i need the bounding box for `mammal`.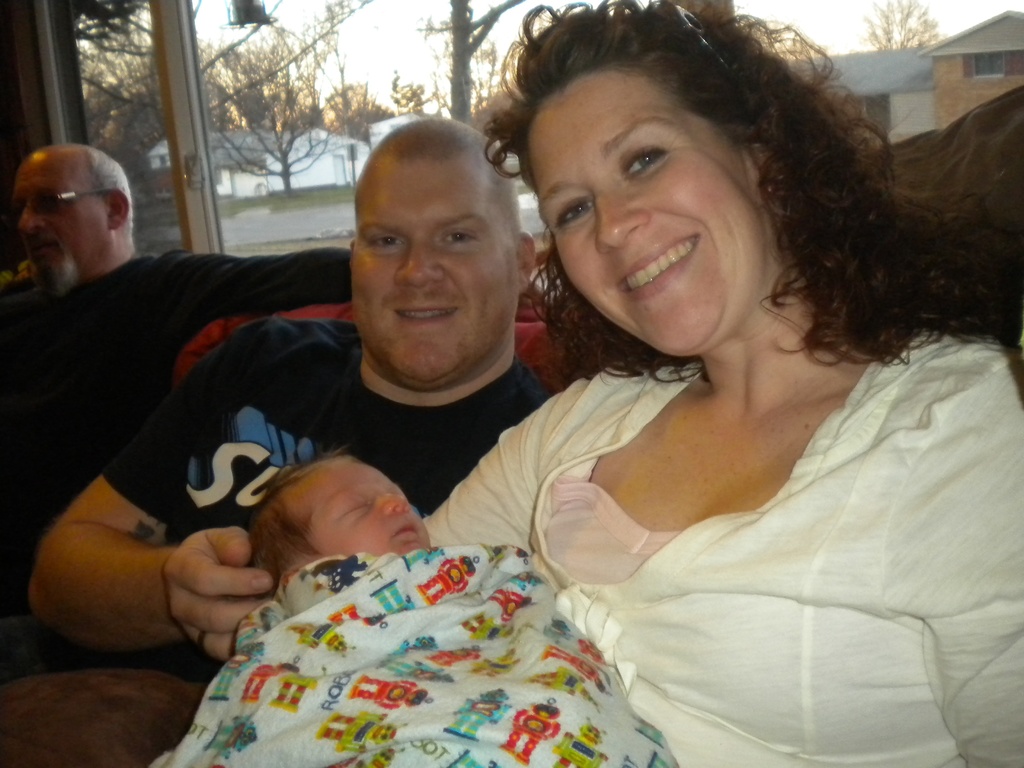
Here it is: {"x1": 0, "y1": 115, "x2": 557, "y2": 767}.
